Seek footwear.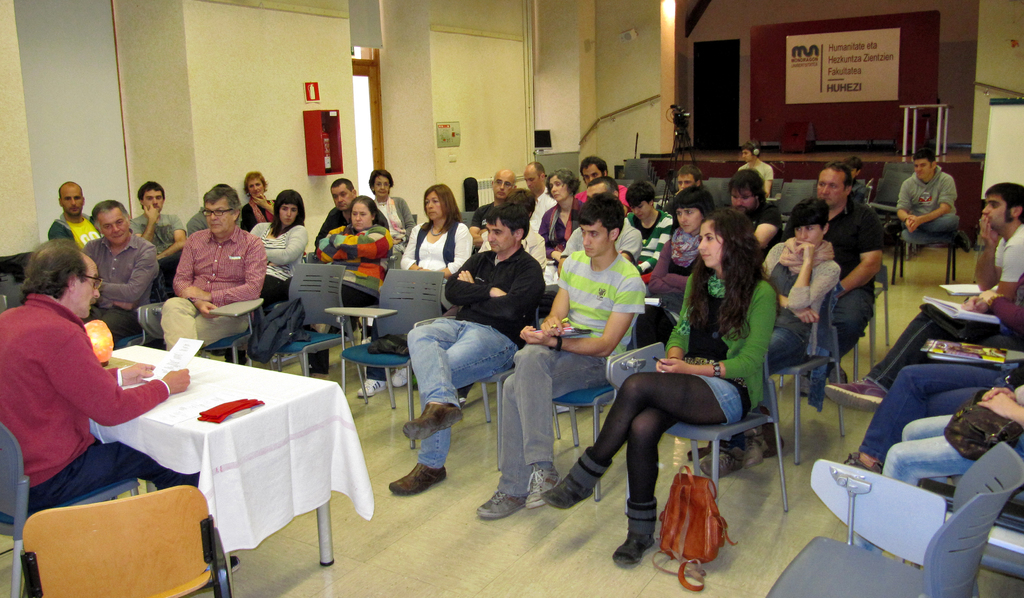
(545, 445, 612, 509).
